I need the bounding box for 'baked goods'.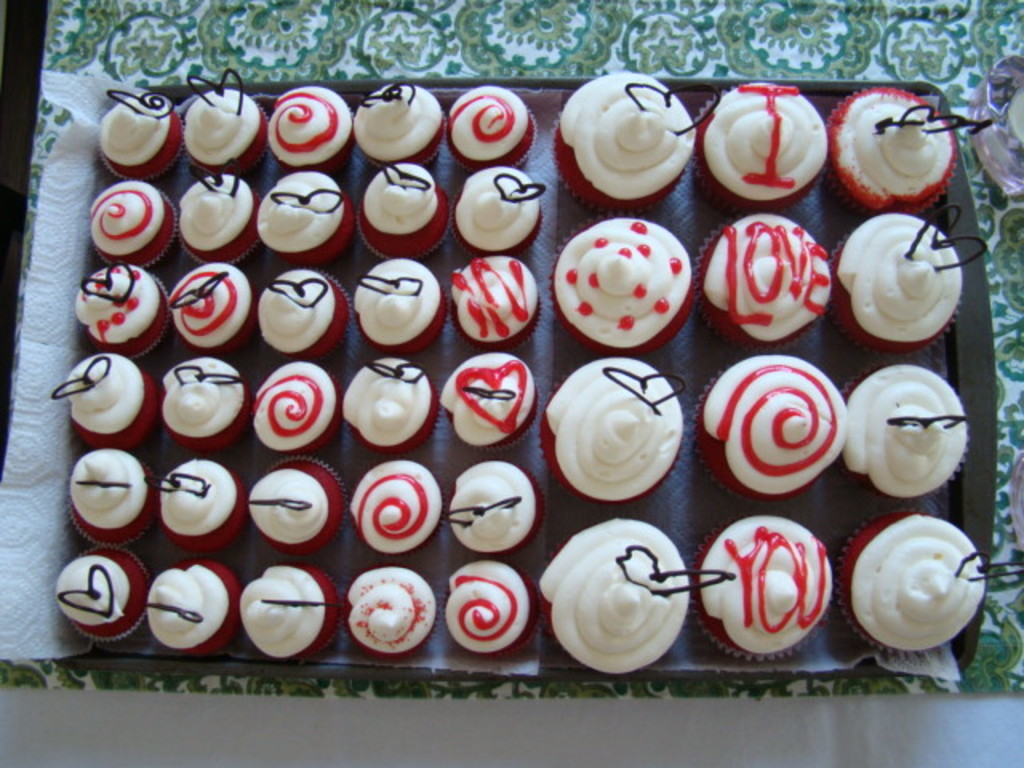
Here it is: bbox=(162, 458, 246, 557).
